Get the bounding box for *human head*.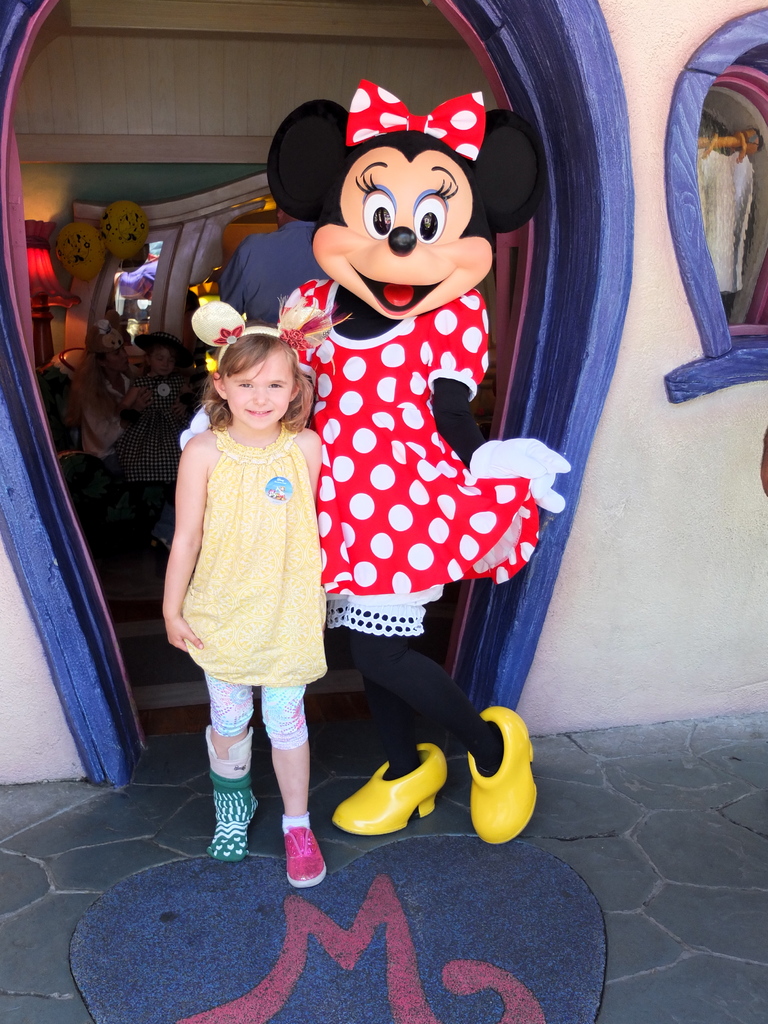
detection(147, 344, 180, 376).
